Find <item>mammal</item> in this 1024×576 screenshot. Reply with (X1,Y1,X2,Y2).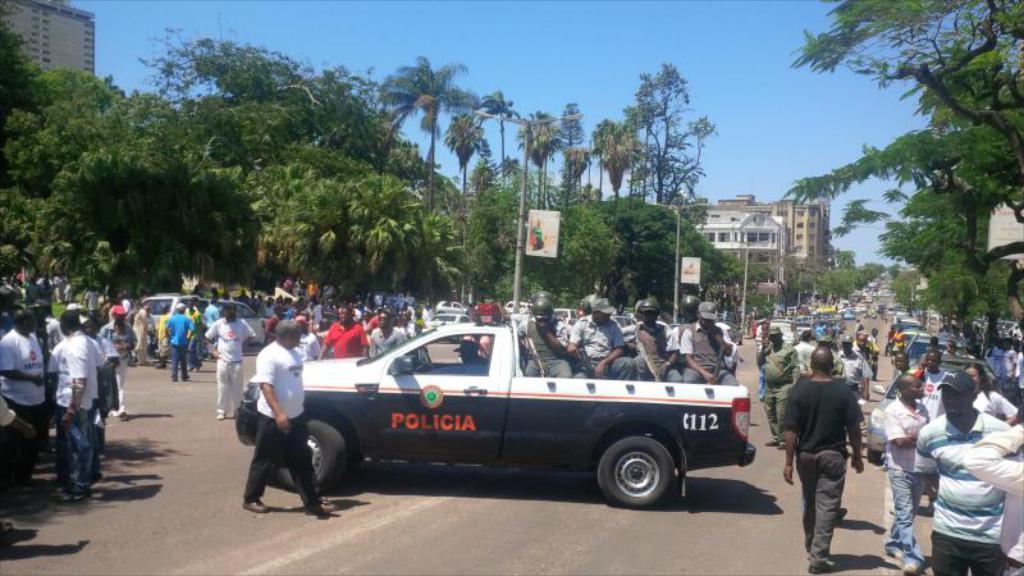
(1014,343,1023,402).
